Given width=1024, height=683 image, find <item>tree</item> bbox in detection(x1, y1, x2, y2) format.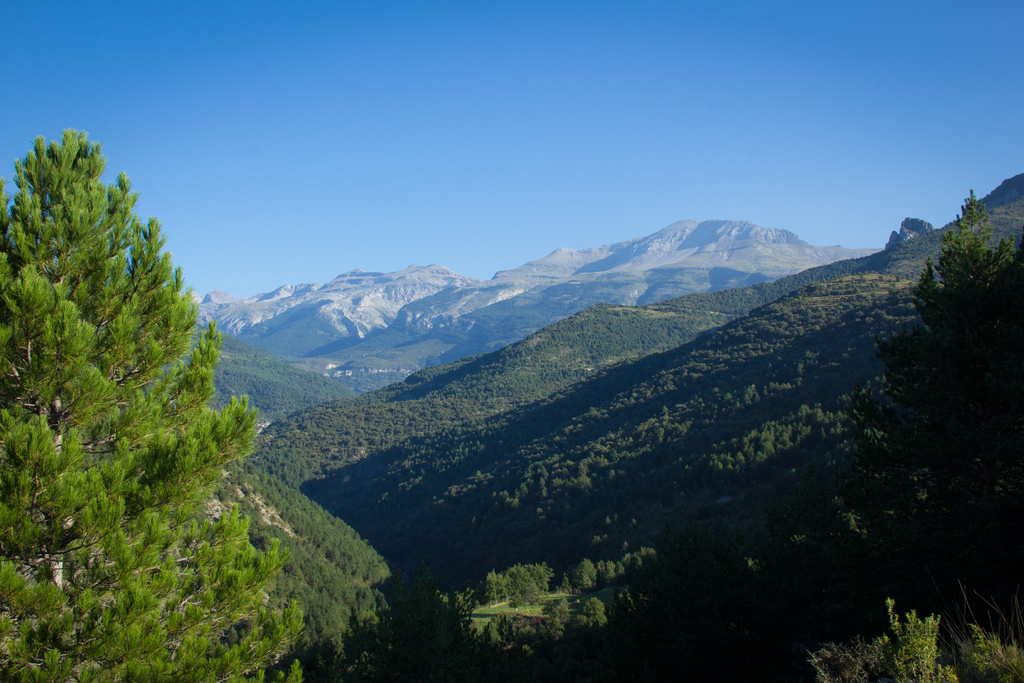
detection(849, 174, 1018, 587).
